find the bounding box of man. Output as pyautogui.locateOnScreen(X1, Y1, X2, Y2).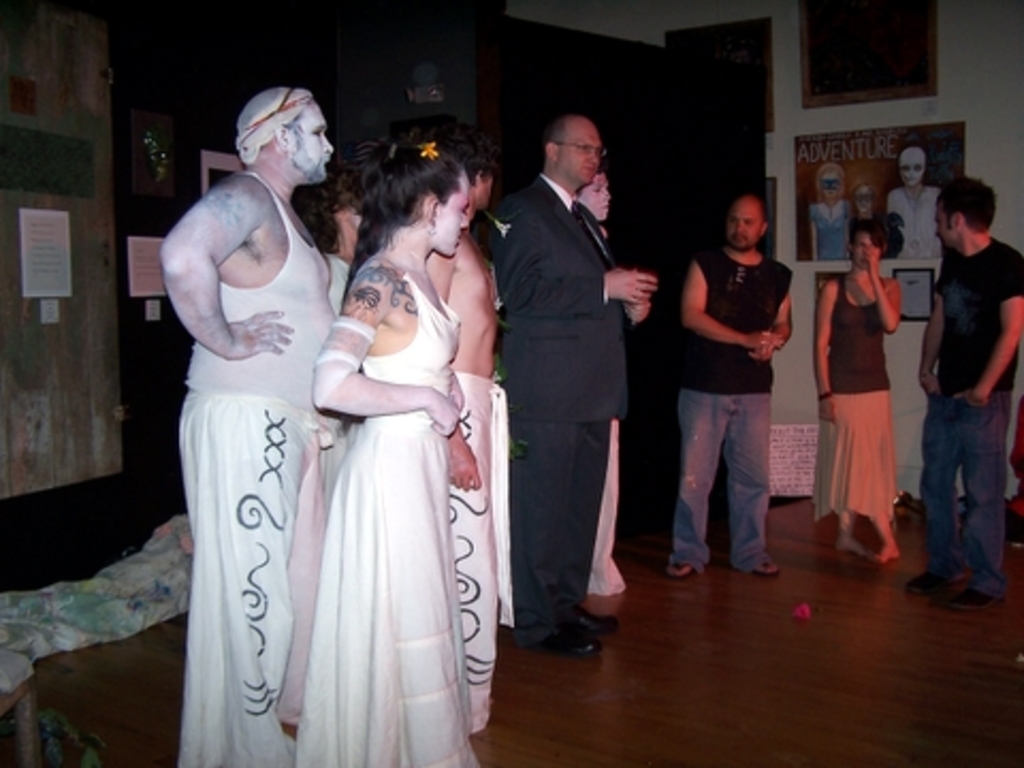
pyautogui.locateOnScreen(162, 85, 341, 766).
